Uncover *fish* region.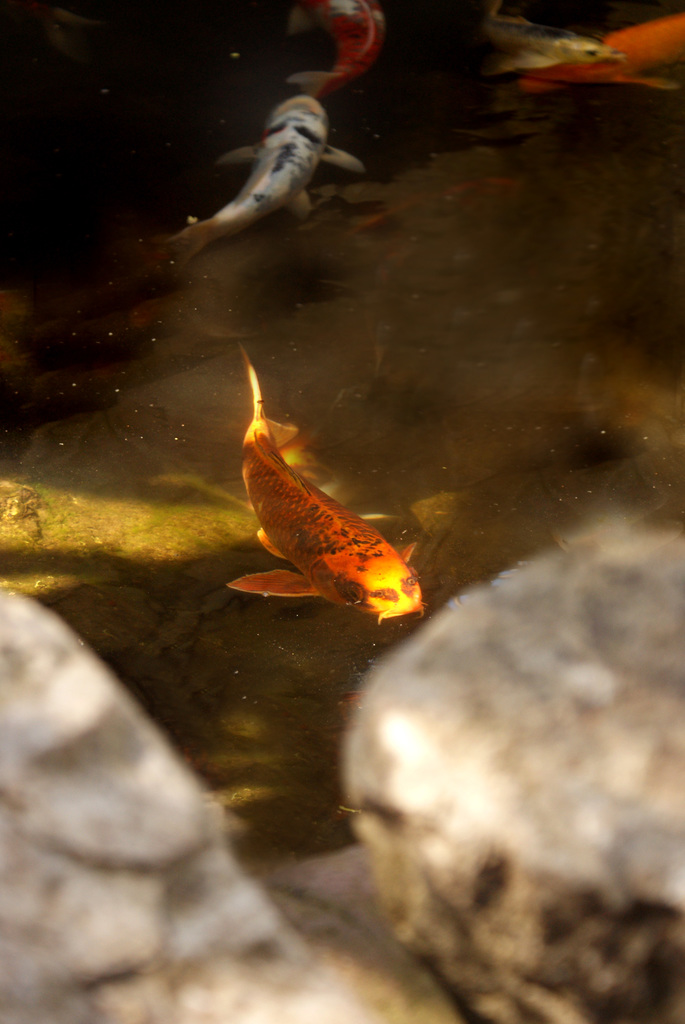
Uncovered: bbox=(226, 339, 426, 624).
